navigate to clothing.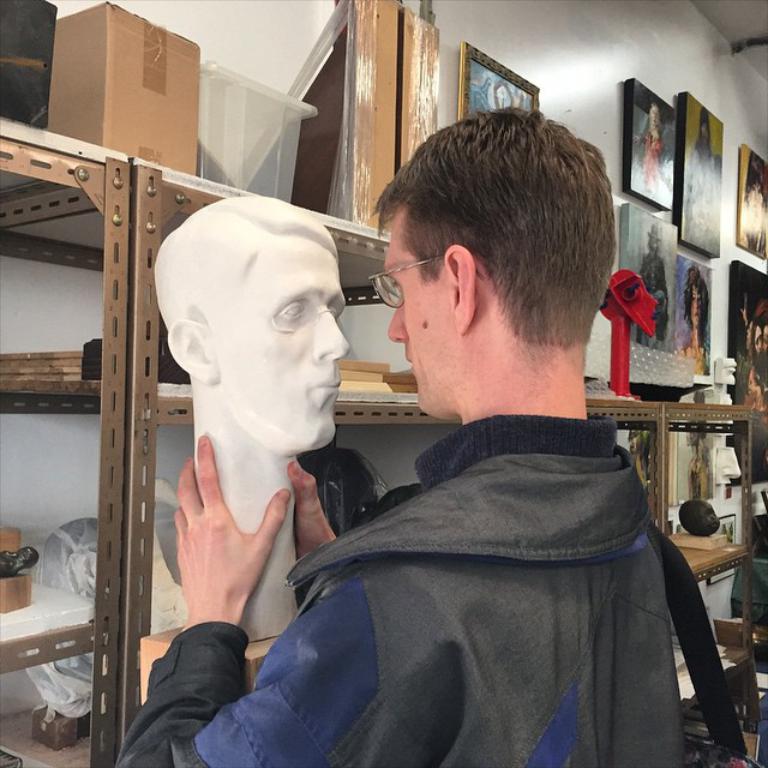
Navigation target: x1=179 y1=242 x2=698 y2=767.
